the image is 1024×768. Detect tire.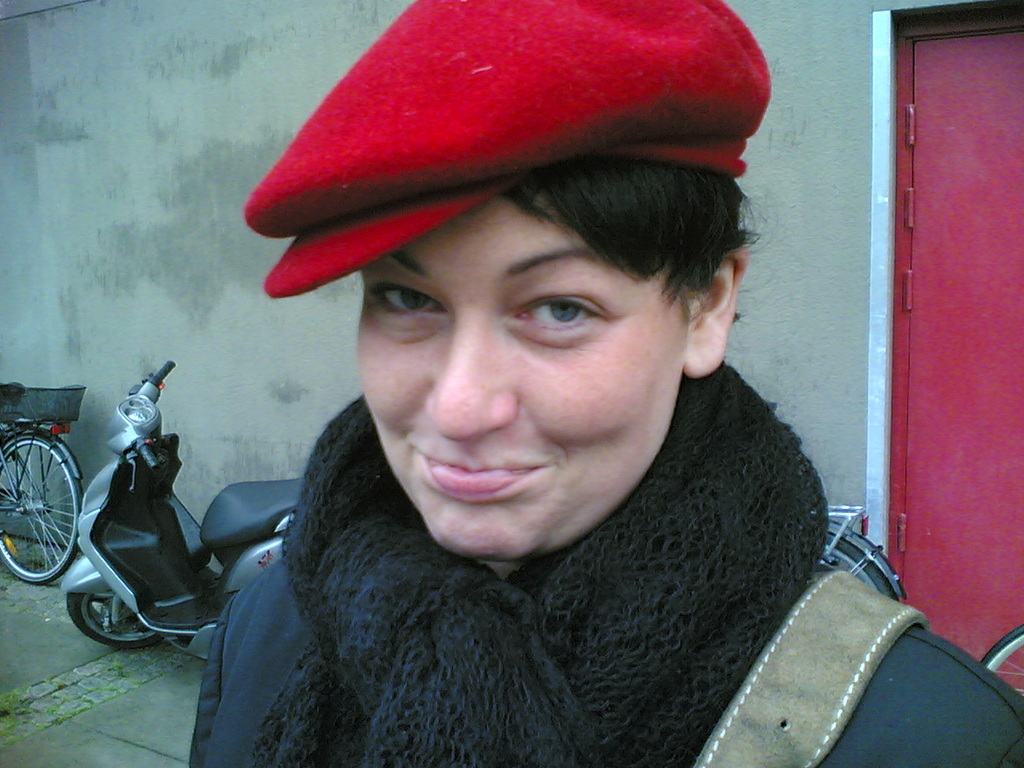
Detection: [978,623,1023,698].
